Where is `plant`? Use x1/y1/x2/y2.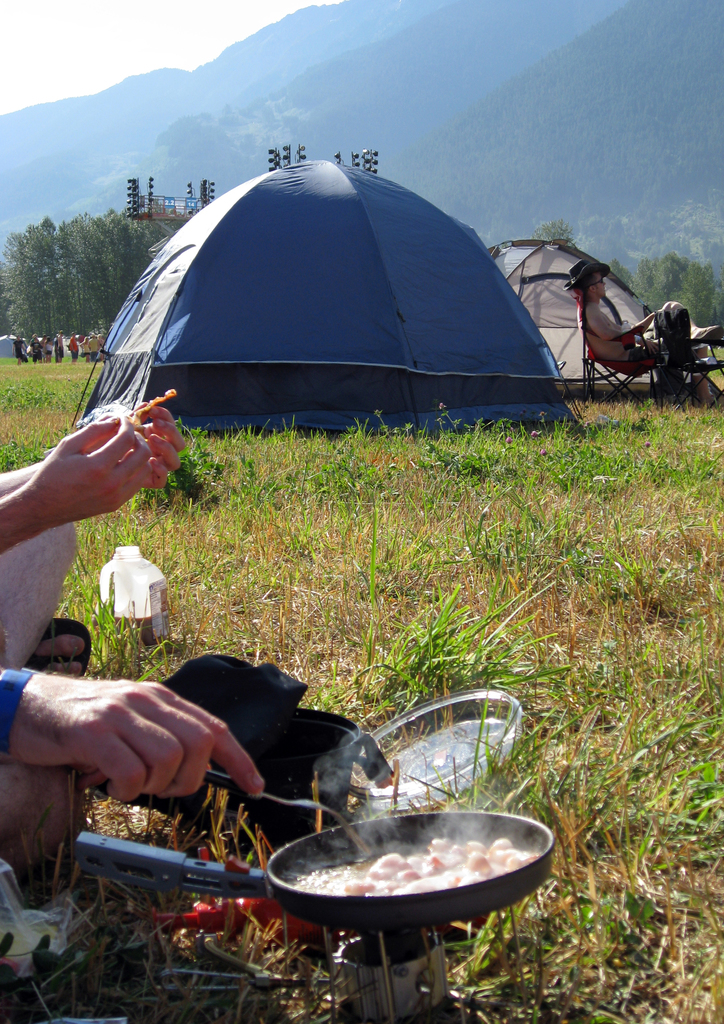
50/511/190/683.
